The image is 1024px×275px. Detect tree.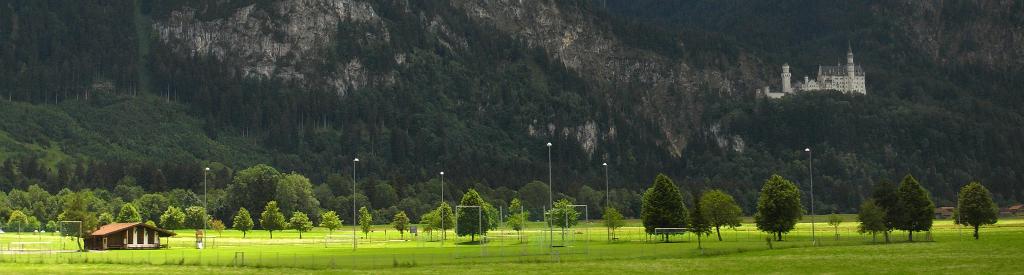
Detection: <box>234,206,250,234</box>.
